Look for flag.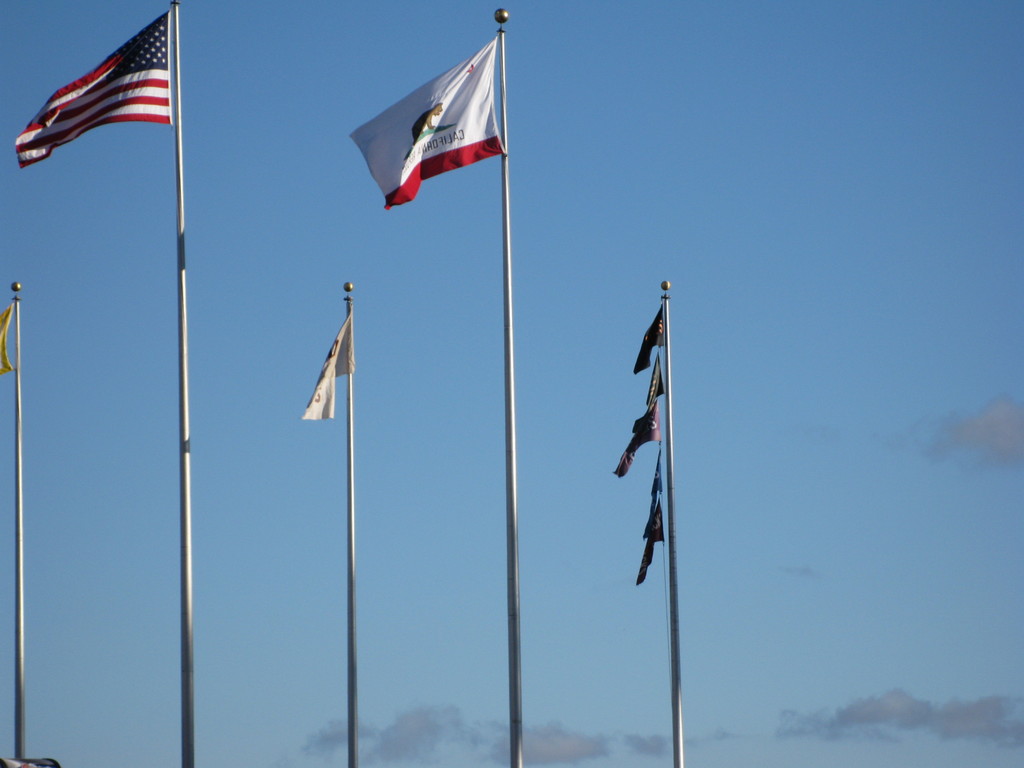
Found: 640 445 664 516.
